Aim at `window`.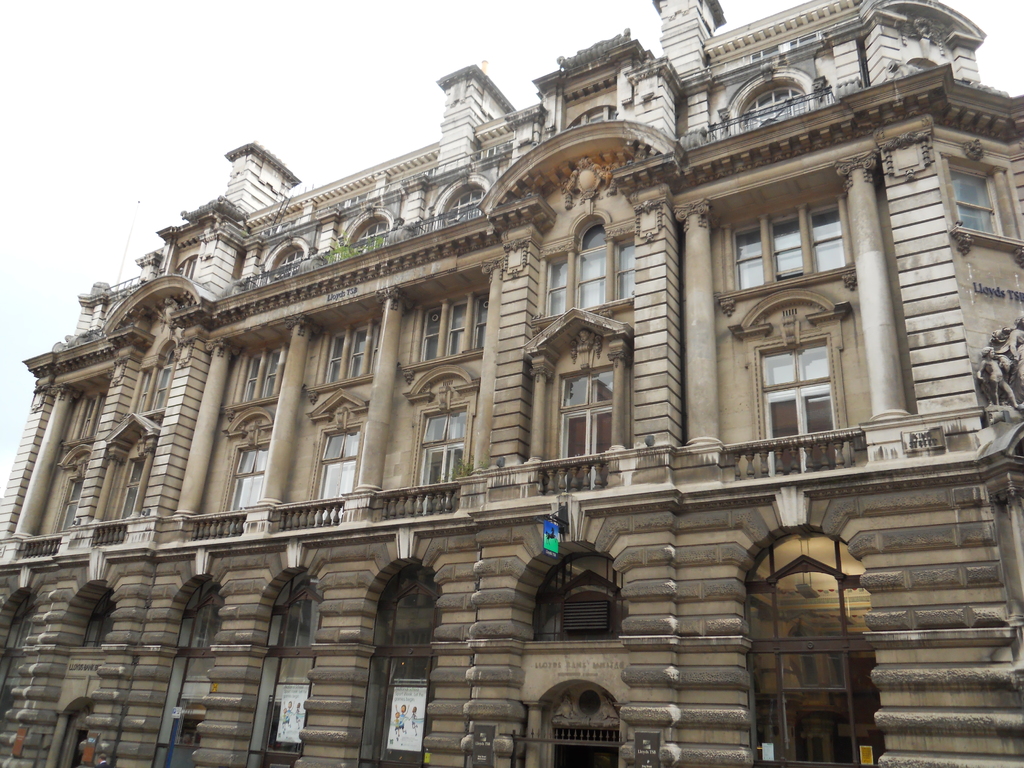
Aimed at 131:374:151:411.
